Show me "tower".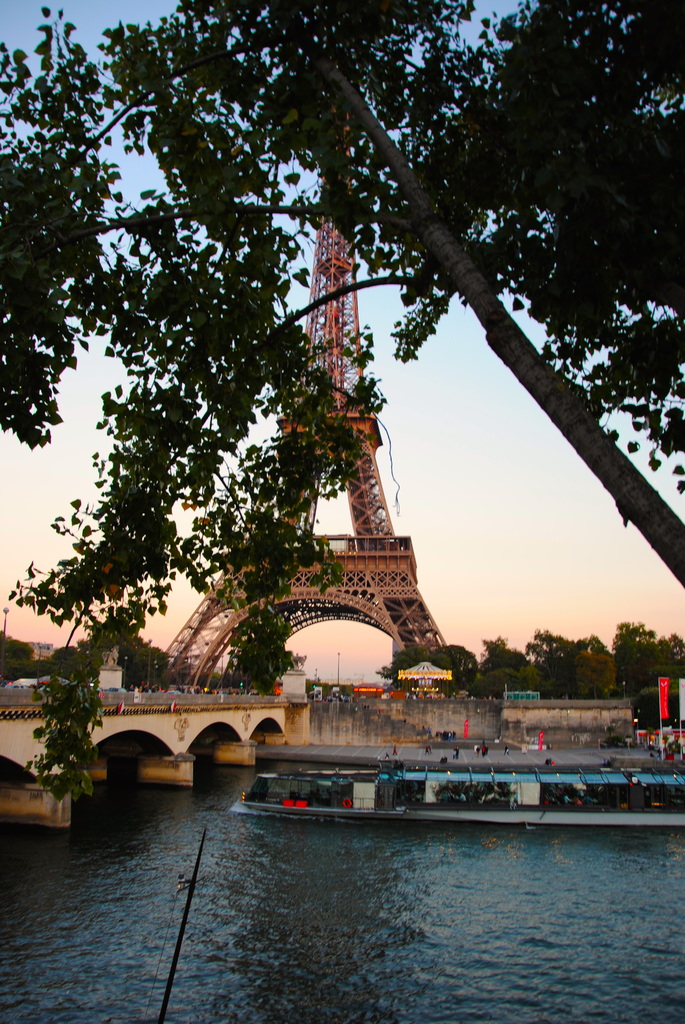
"tower" is here: pyautogui.locateOnScreen(148, 113, 448, 687).
